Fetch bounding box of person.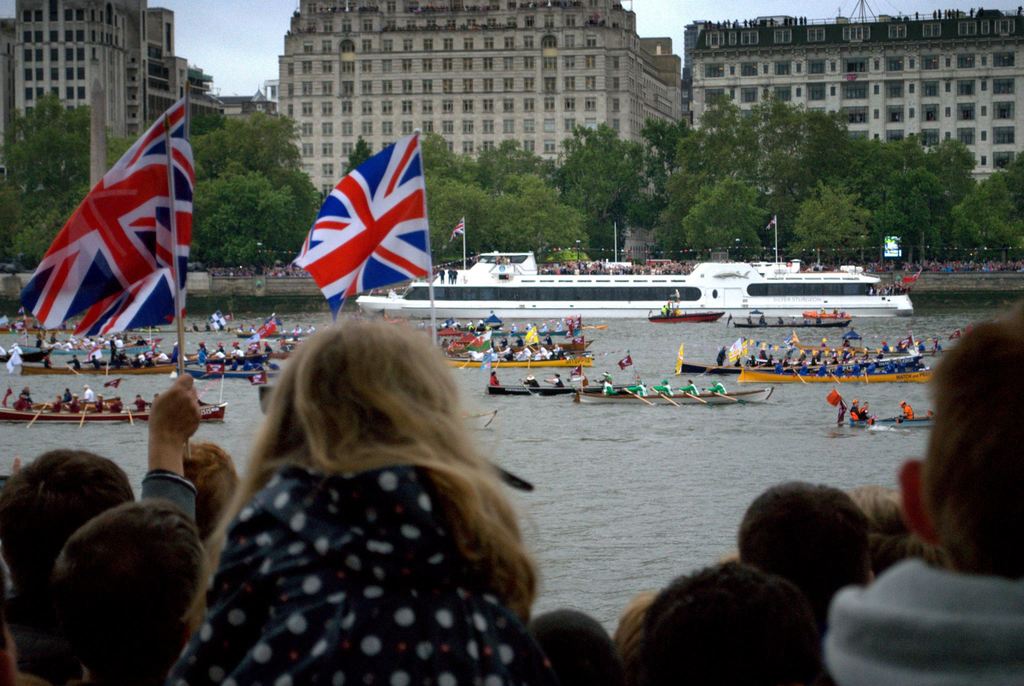
Bbox: [48,393,62,413].
